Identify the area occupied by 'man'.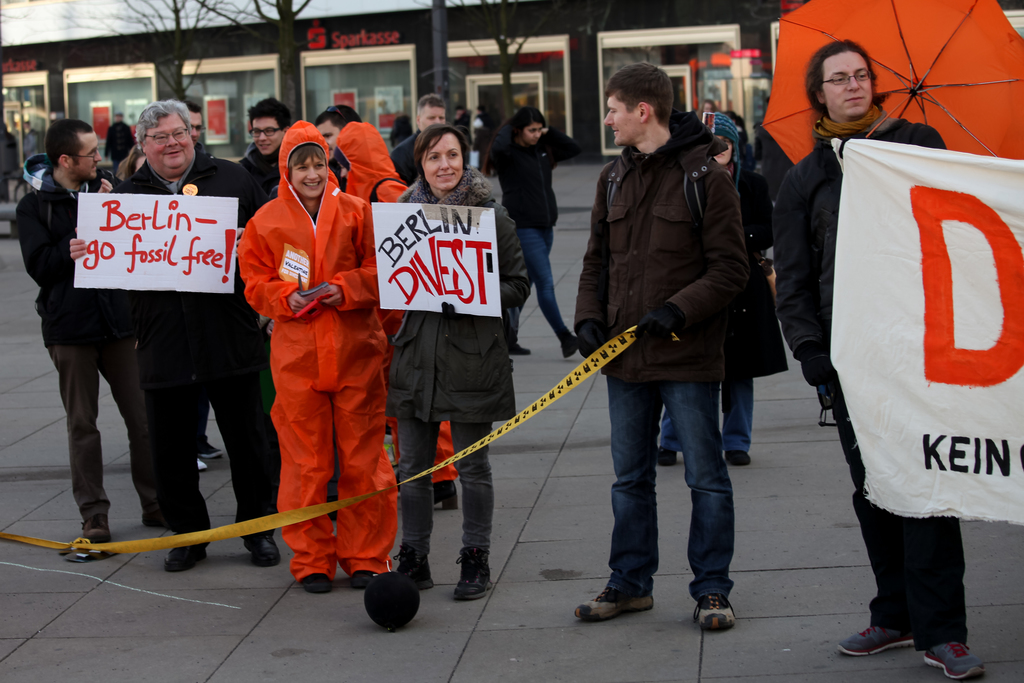
Area: pyautogui.locateOnScreen(65, 99, 285, 569).
